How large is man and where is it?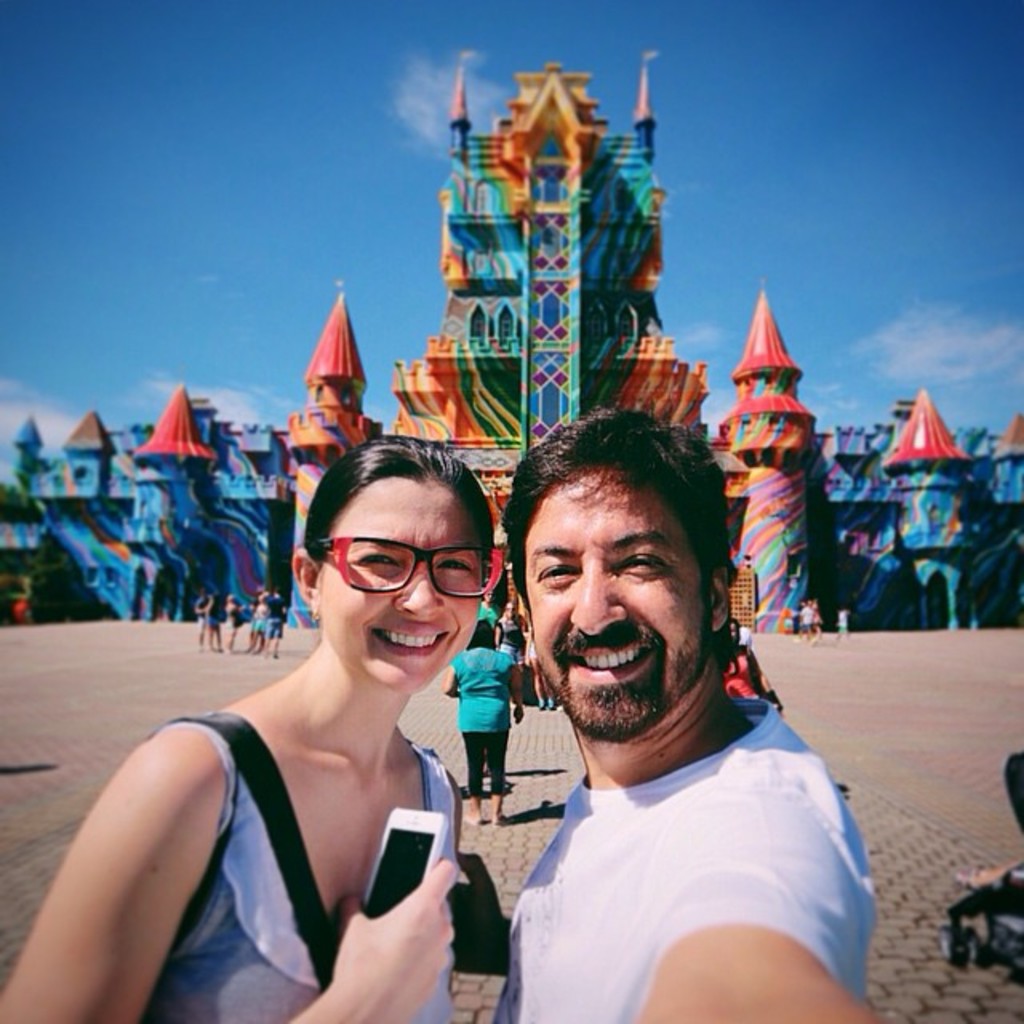
Bounding box: box(446, 432, 894, 1023).
